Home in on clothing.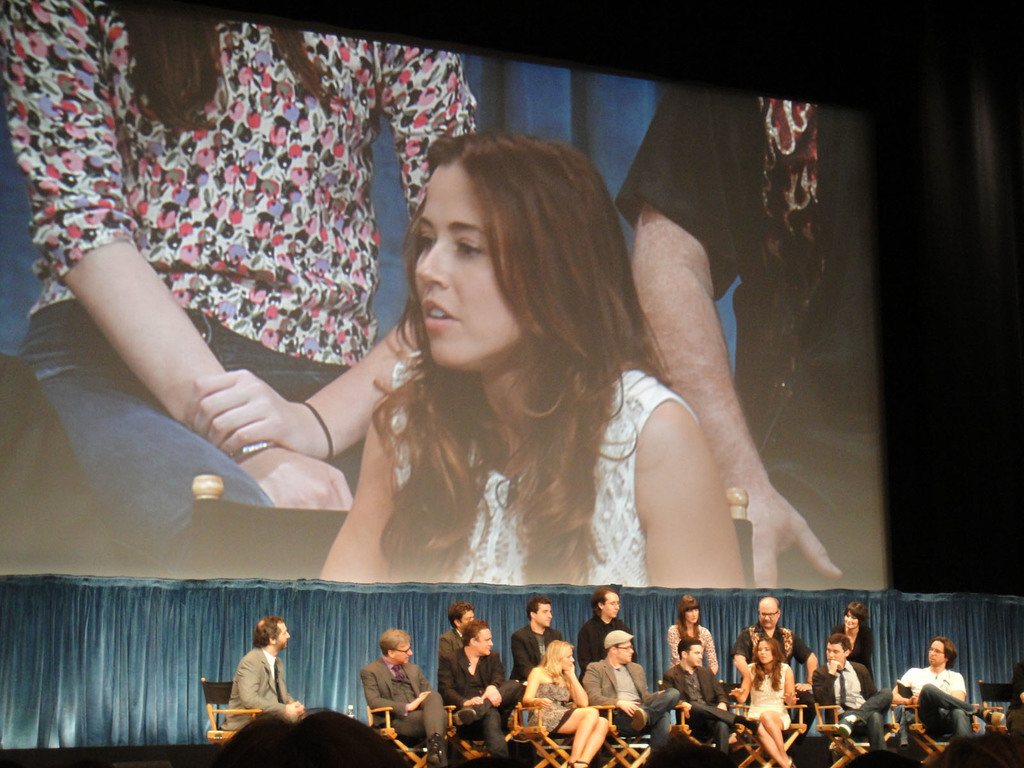
Homed in at BBox(359, 667, 446, 745).
